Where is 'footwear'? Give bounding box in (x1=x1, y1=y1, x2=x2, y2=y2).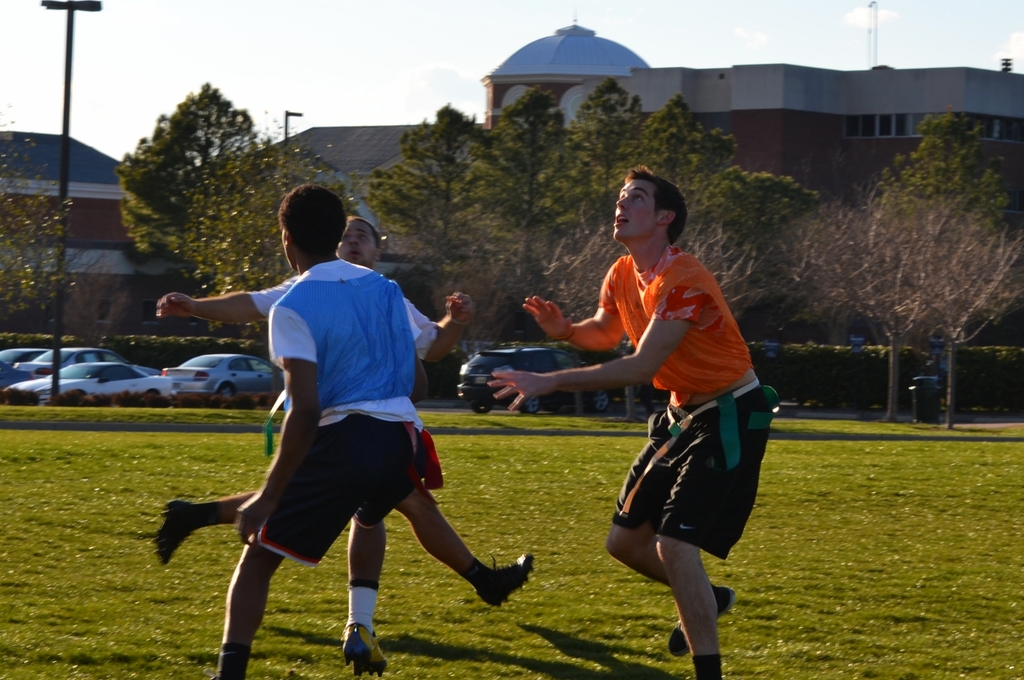
(x1=474, y1=553, x2=538, y2=608).
